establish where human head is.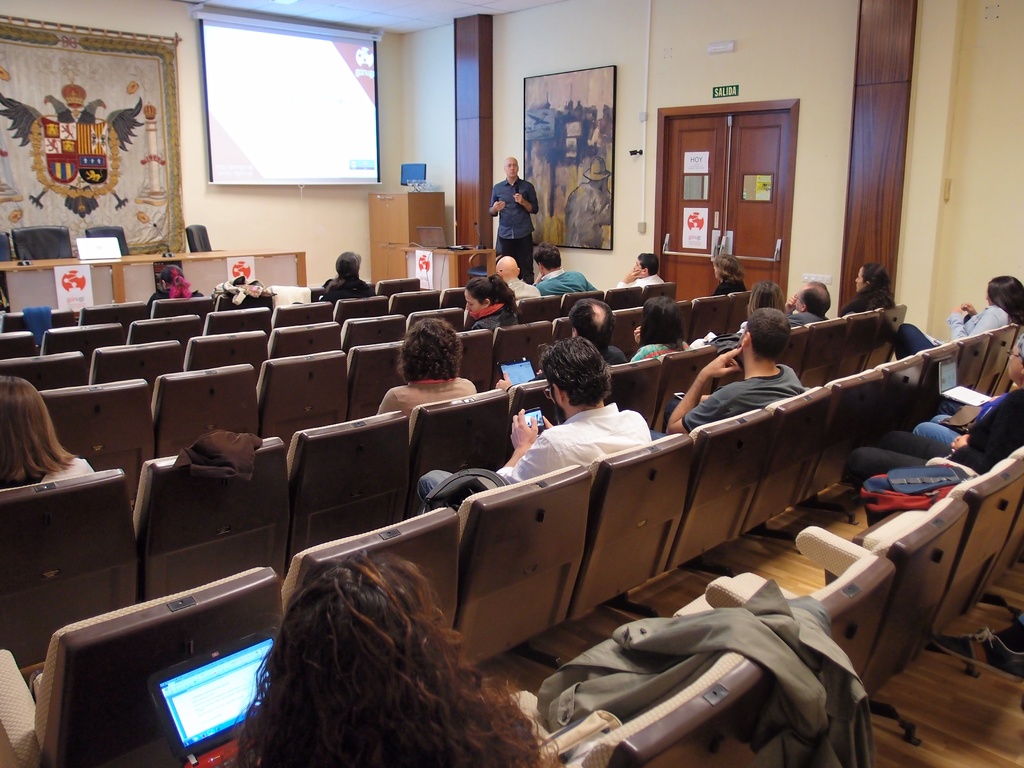
Established at <region>587, 159, 607, 188</region>.
